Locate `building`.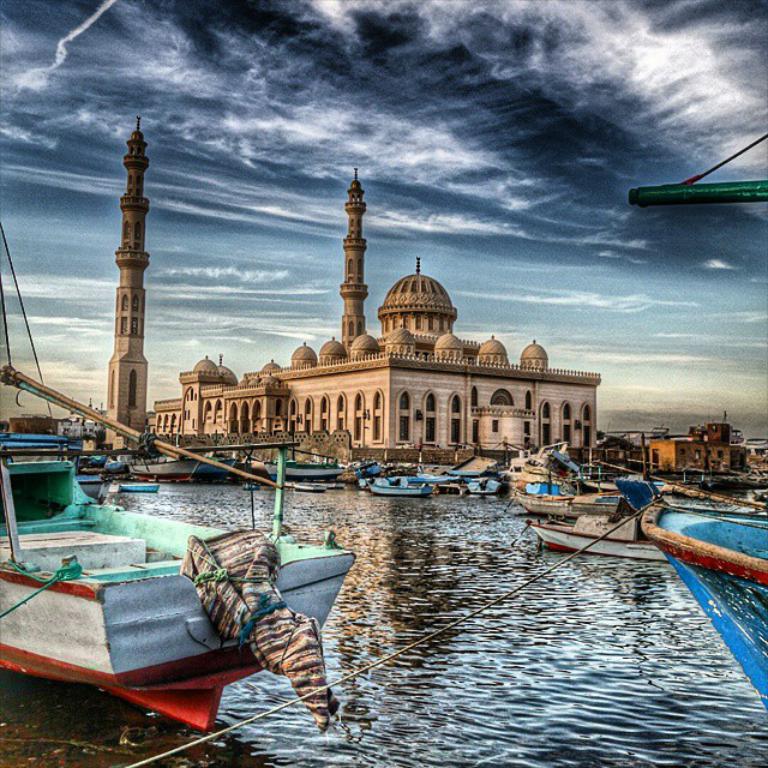
Bounding box: [left=6, top=410, right=58, bottom=439].
